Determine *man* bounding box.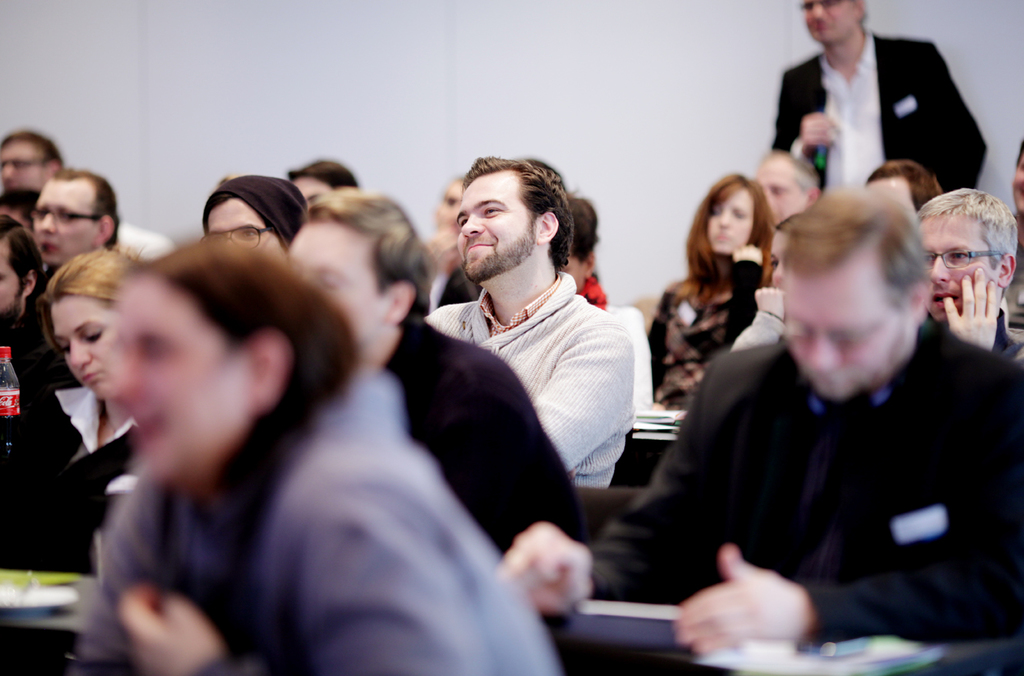
Determined: <bbox>422, 176, 483, 318</bbox>.
